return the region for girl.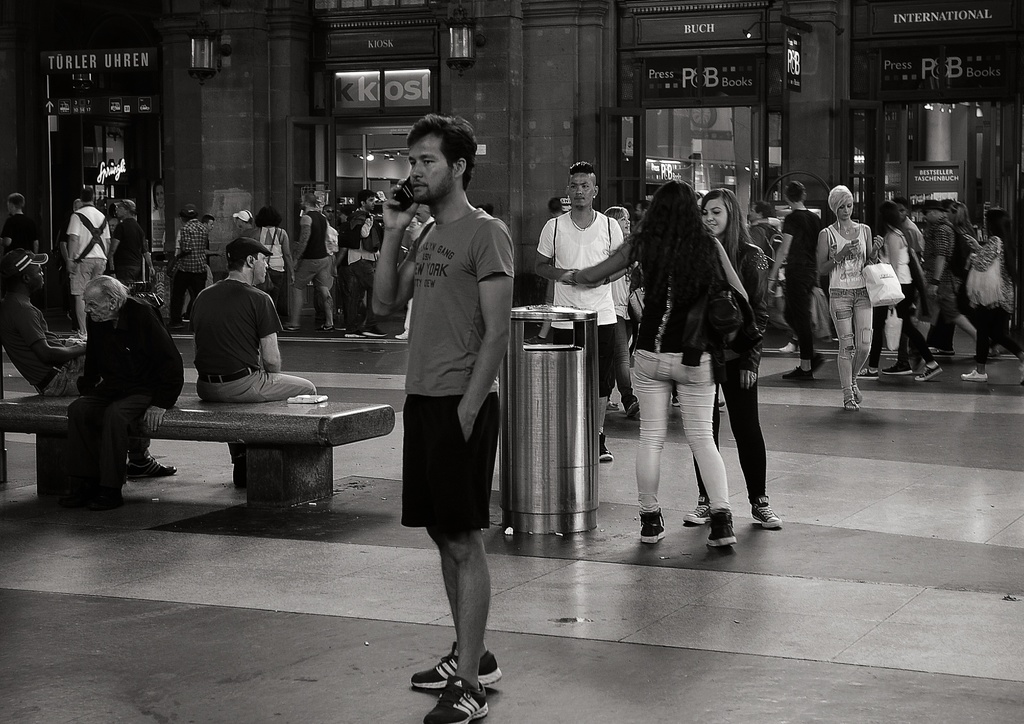
(693,191,781,527).
